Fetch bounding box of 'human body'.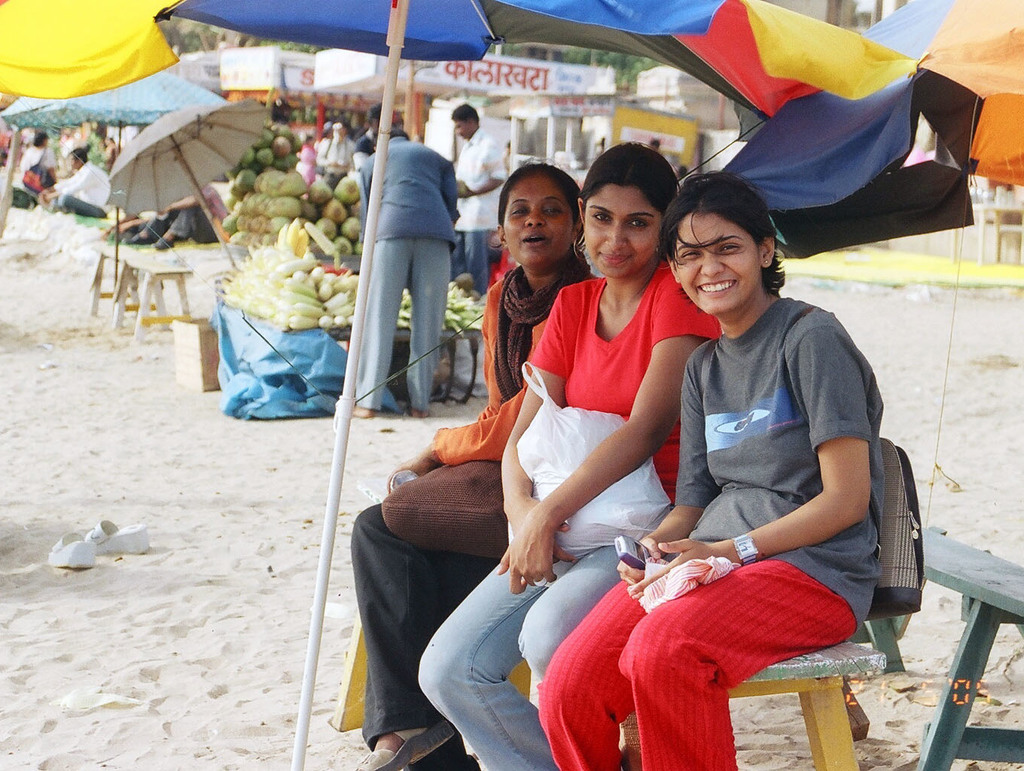
Bbox: <box>451,96,508,302</box>.
